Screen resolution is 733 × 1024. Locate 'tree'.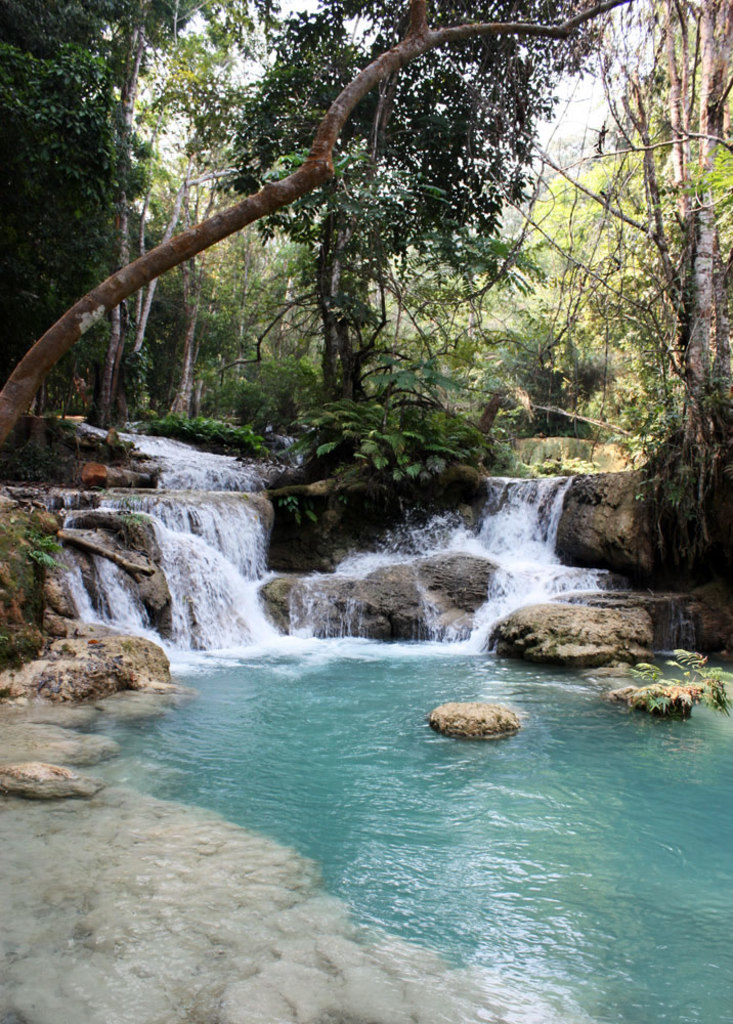
crop(175, 80, 248, 421).
